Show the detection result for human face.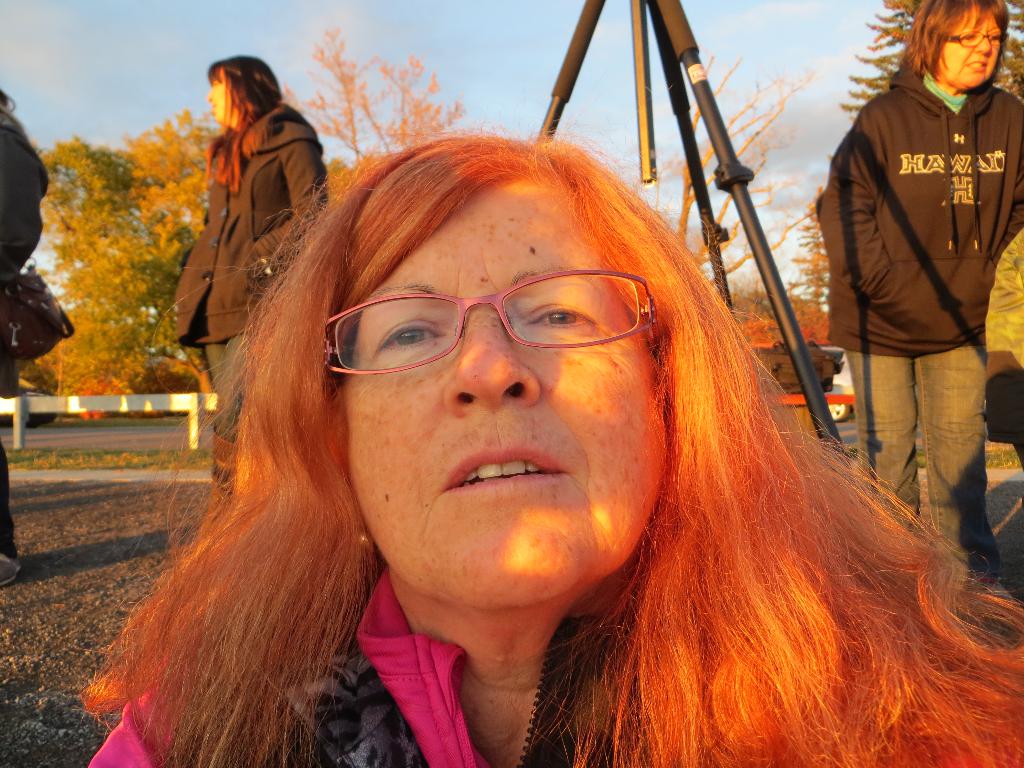
bbox=(937, 8, 1004, 89).
